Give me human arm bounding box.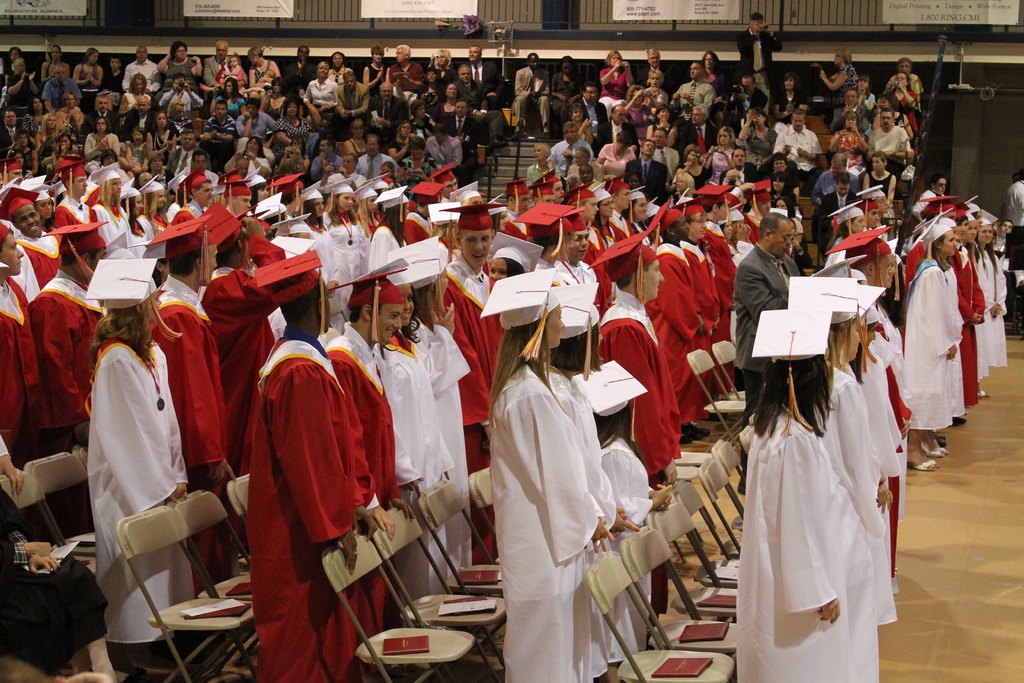
left=883, top=124, right=916, bottom=160.
